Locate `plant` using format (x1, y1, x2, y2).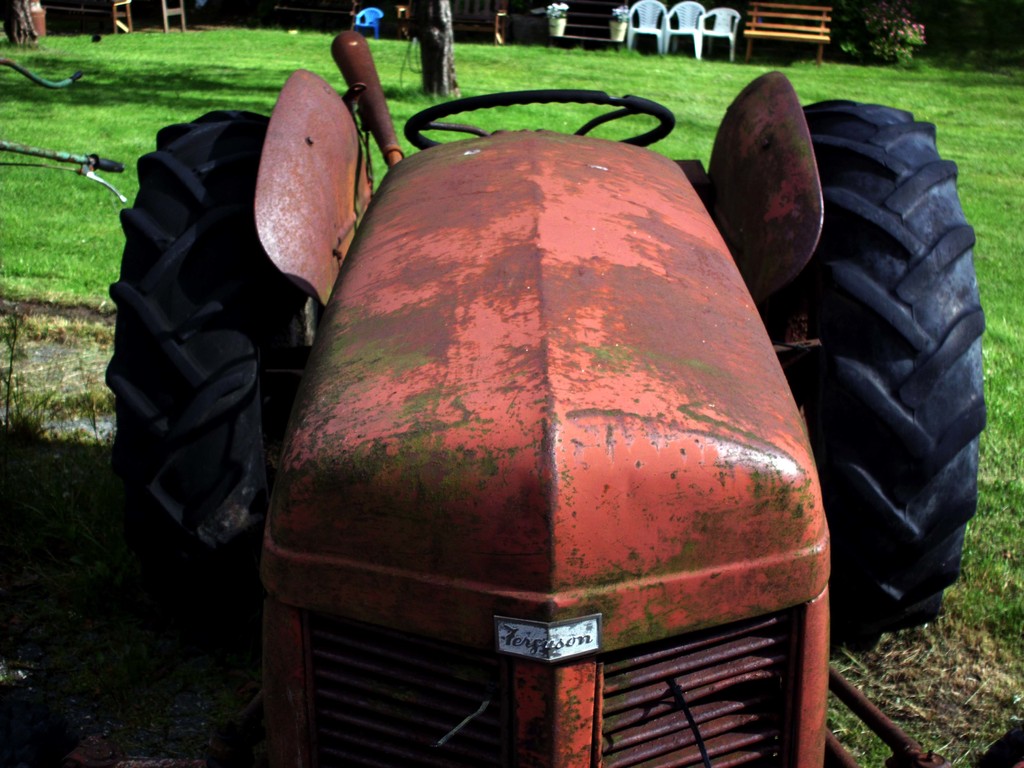
(830, 0, 938, 77).
